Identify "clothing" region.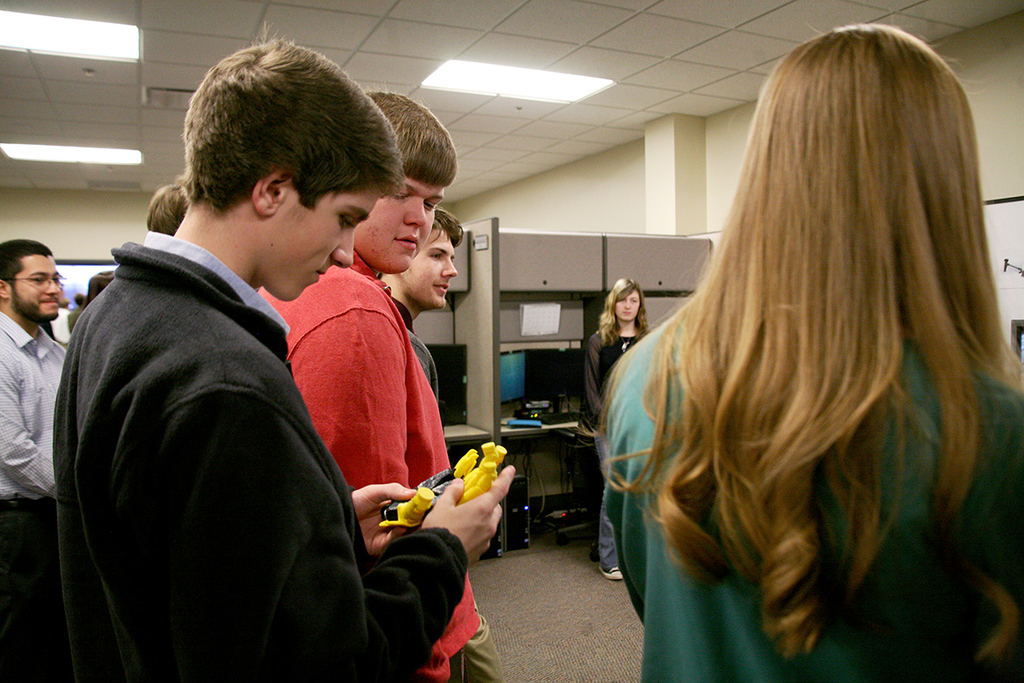
Region: <box>0,308,68,682</box>.
